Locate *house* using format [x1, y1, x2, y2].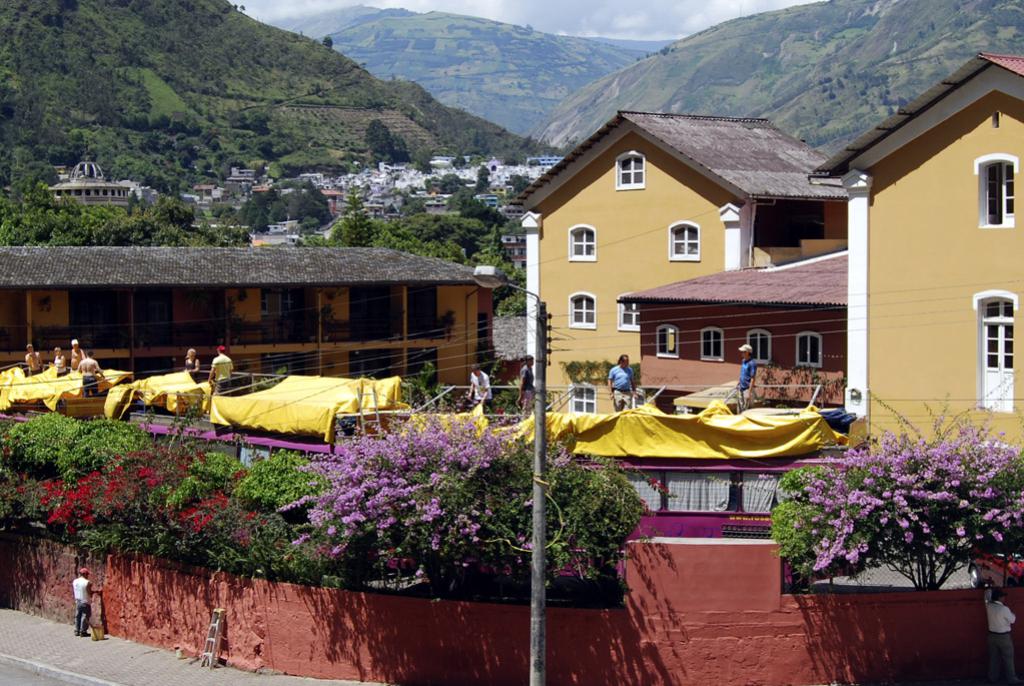
[0, 234, 511, 389].
